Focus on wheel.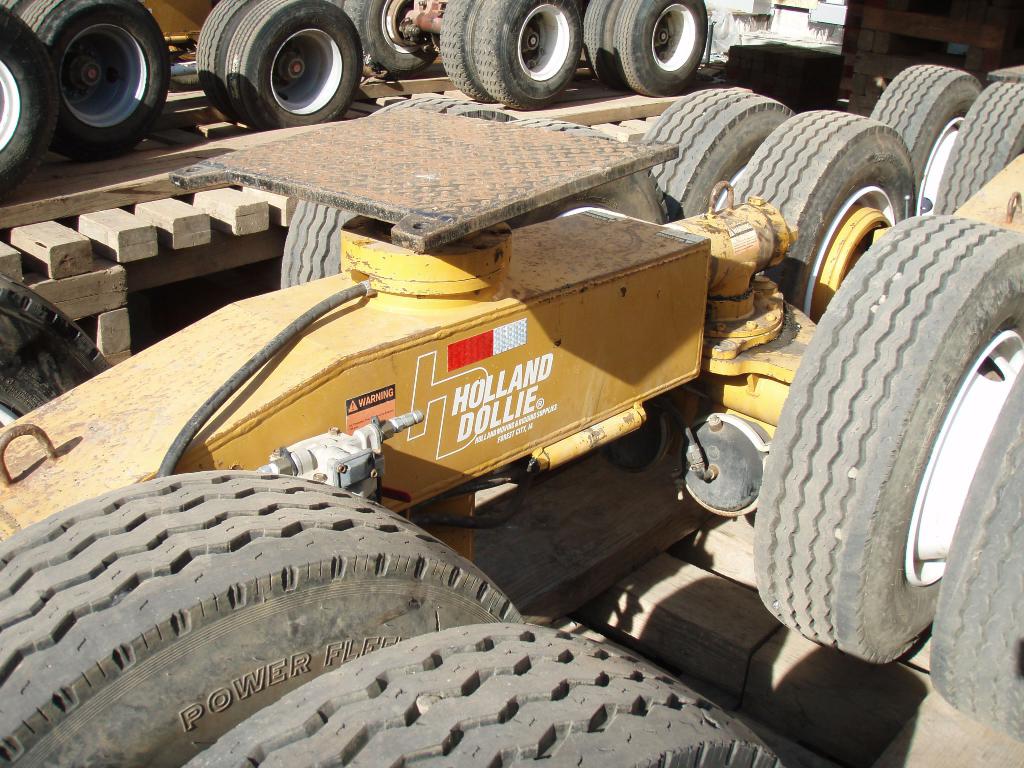
Focused at (440,0,498,102).
